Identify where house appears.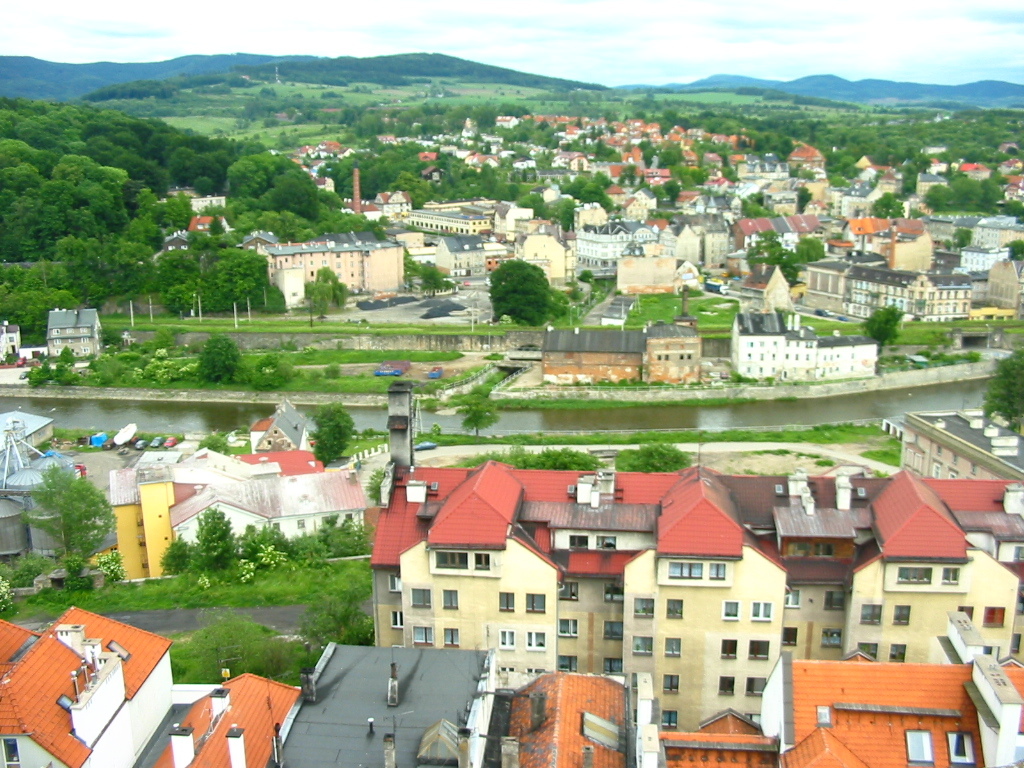
Appears at [left=717, top=303, right=888, bottom=384].
